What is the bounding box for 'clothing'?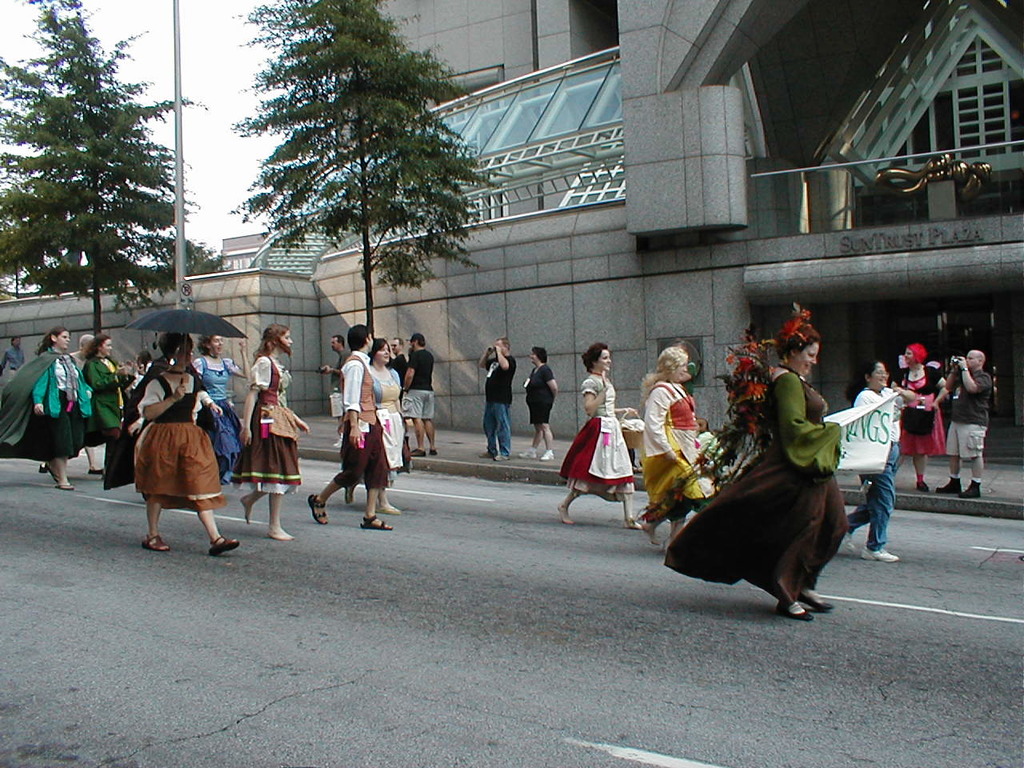
(400, 346, 440, 424).
